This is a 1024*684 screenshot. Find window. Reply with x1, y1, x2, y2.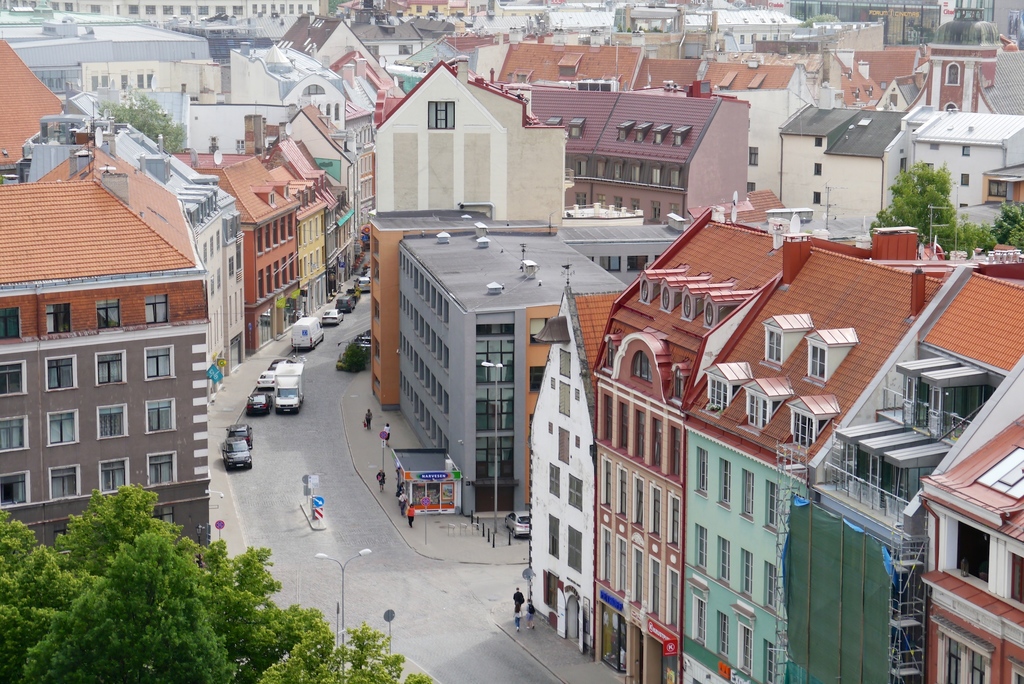
145, 396, 175, 431.
